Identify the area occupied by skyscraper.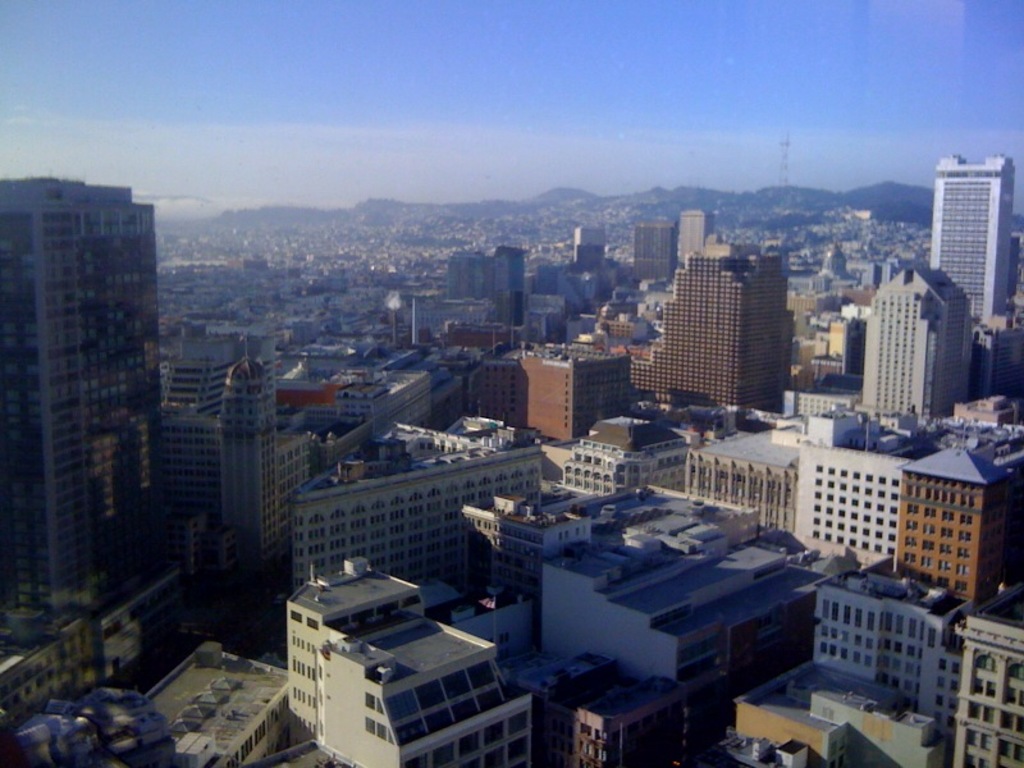
Area: [628,209,673,291].
